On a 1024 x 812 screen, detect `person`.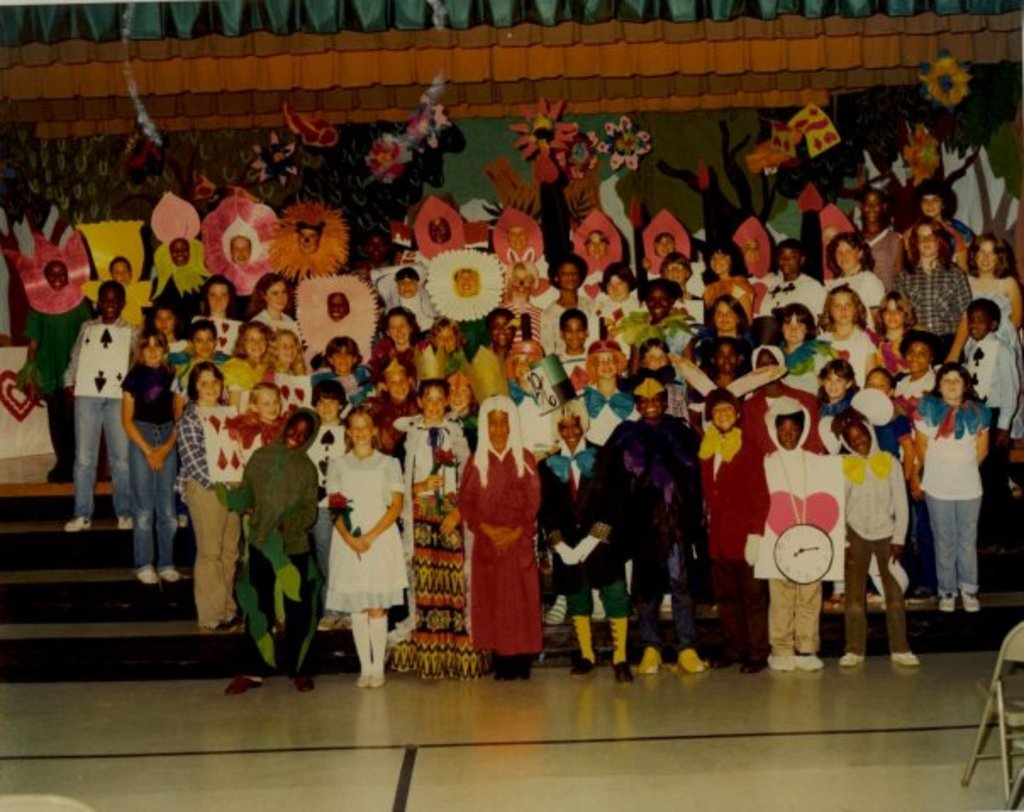
bbox=(368, 305, 424, 376).
